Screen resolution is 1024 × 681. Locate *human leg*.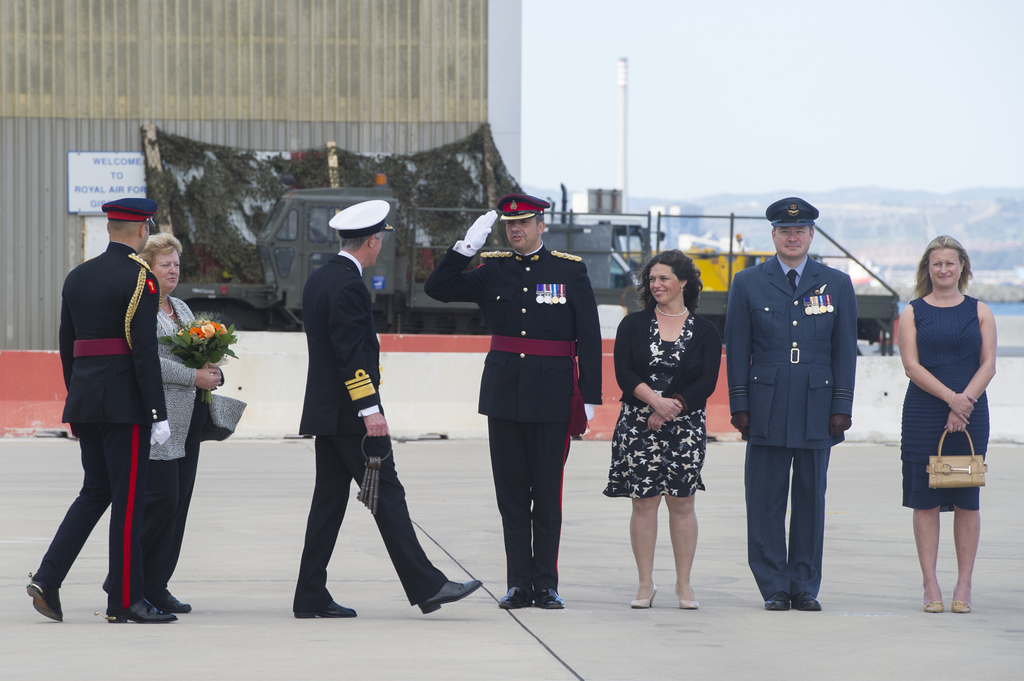
634:410:660:608.
